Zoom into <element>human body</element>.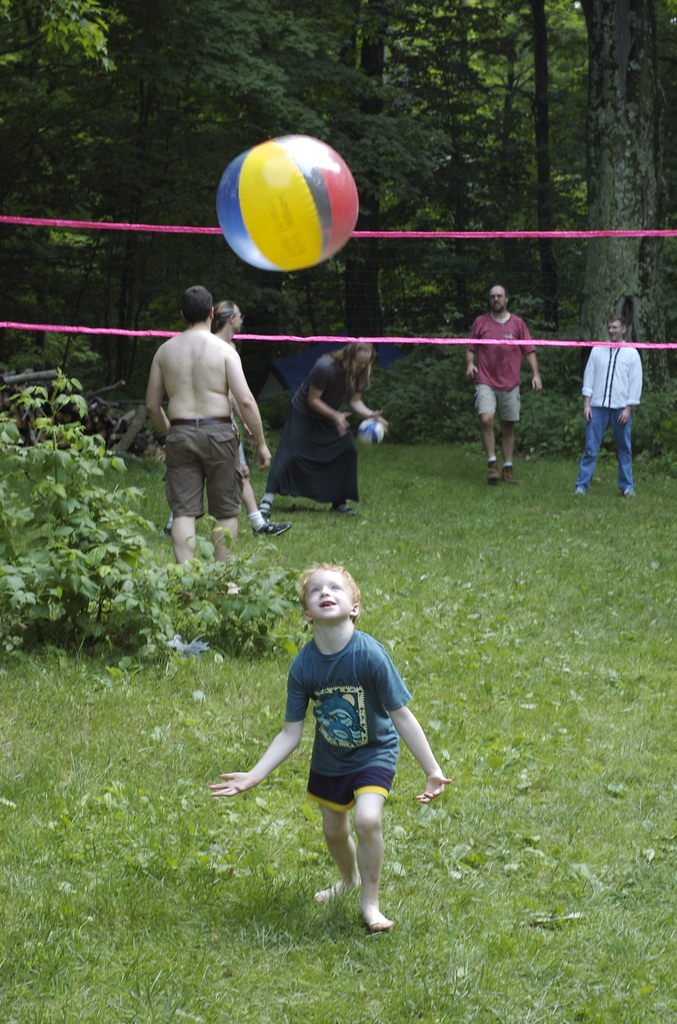
Zoom target: 576:305:640:495.
